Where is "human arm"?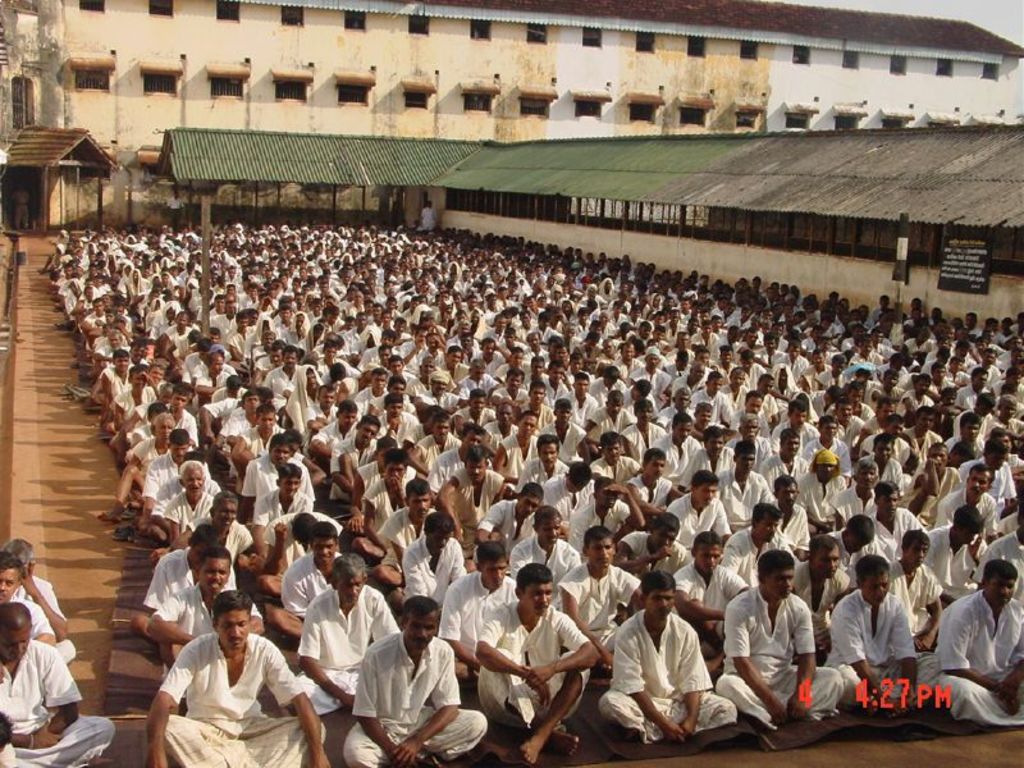
locate(678, 566, 722, 630).
